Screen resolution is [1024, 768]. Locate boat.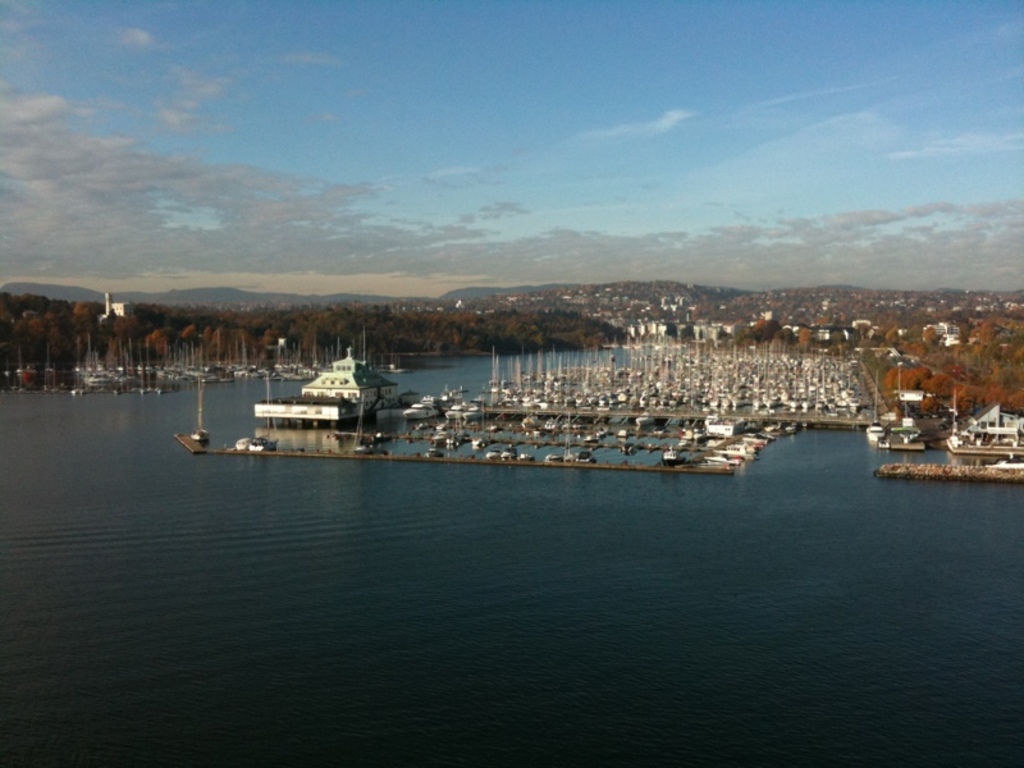
detection(948, 399, 1023, 472).
